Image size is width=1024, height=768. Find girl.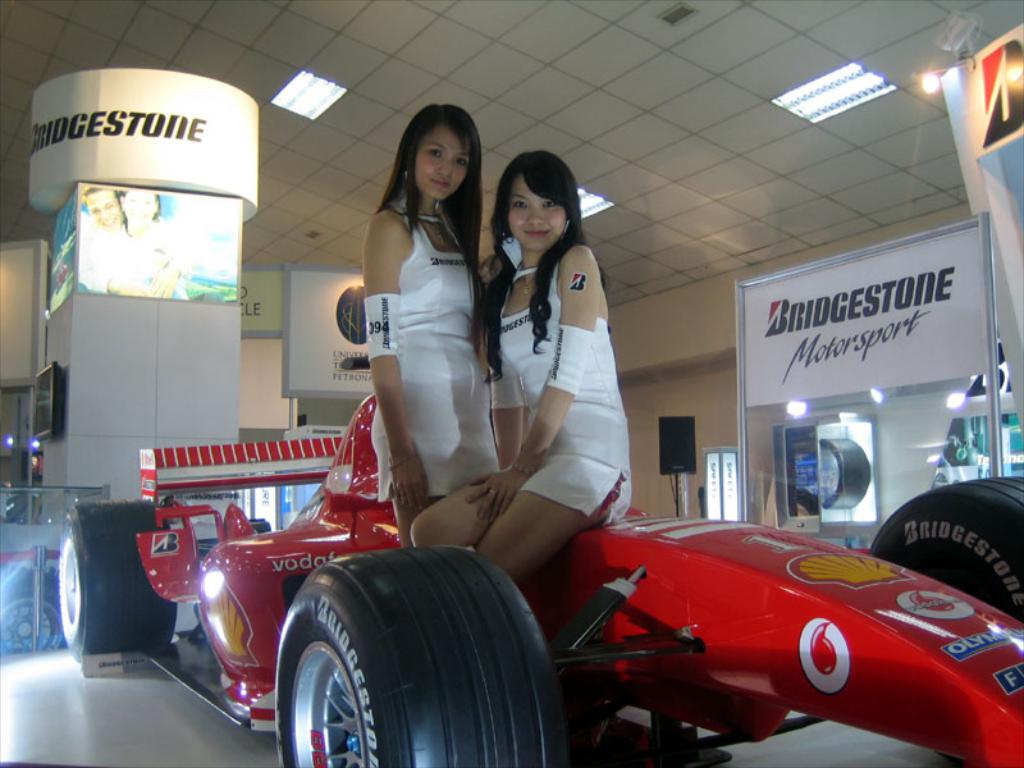
362,108,502,552.
